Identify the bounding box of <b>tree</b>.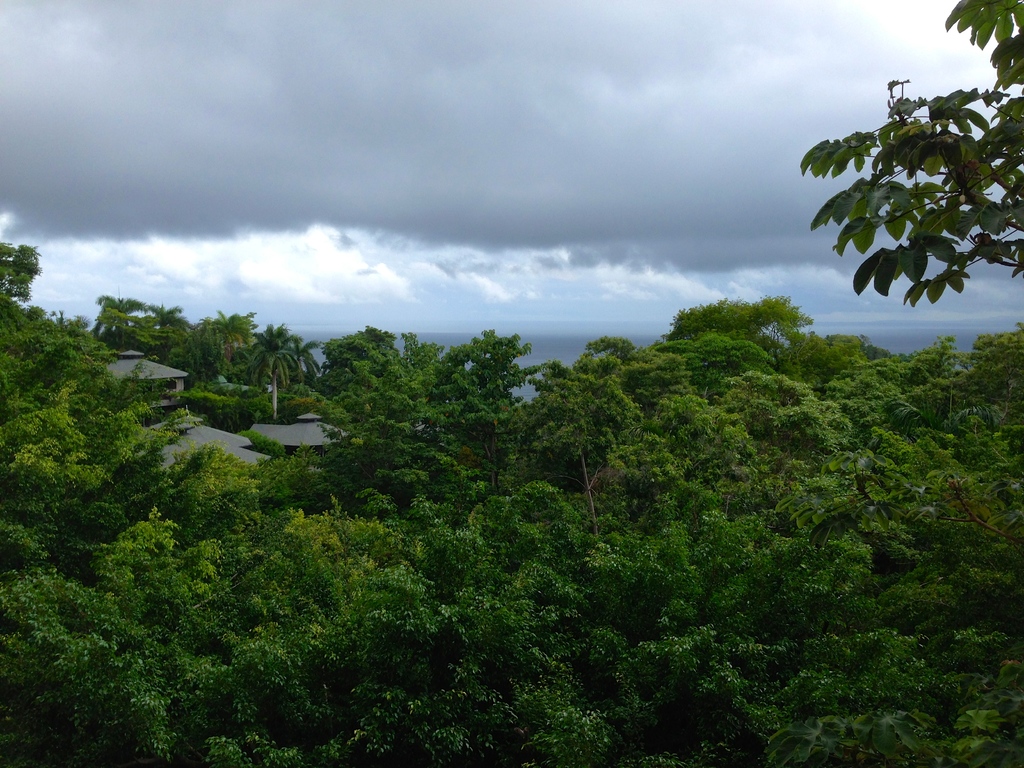
[799,0,1023,310].
